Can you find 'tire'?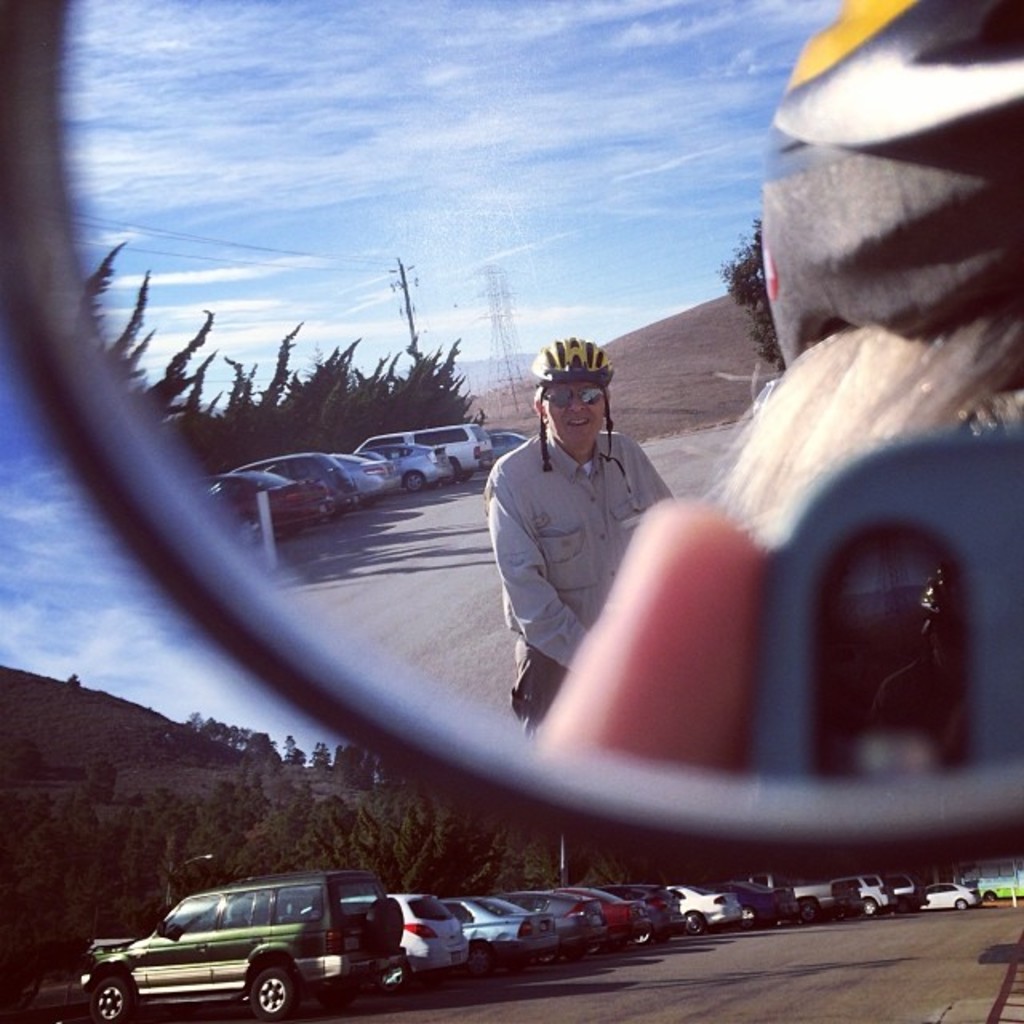
Yes, bounding box: {"left": 862, "top": 896, "right": 883, "bottom": 917}.
